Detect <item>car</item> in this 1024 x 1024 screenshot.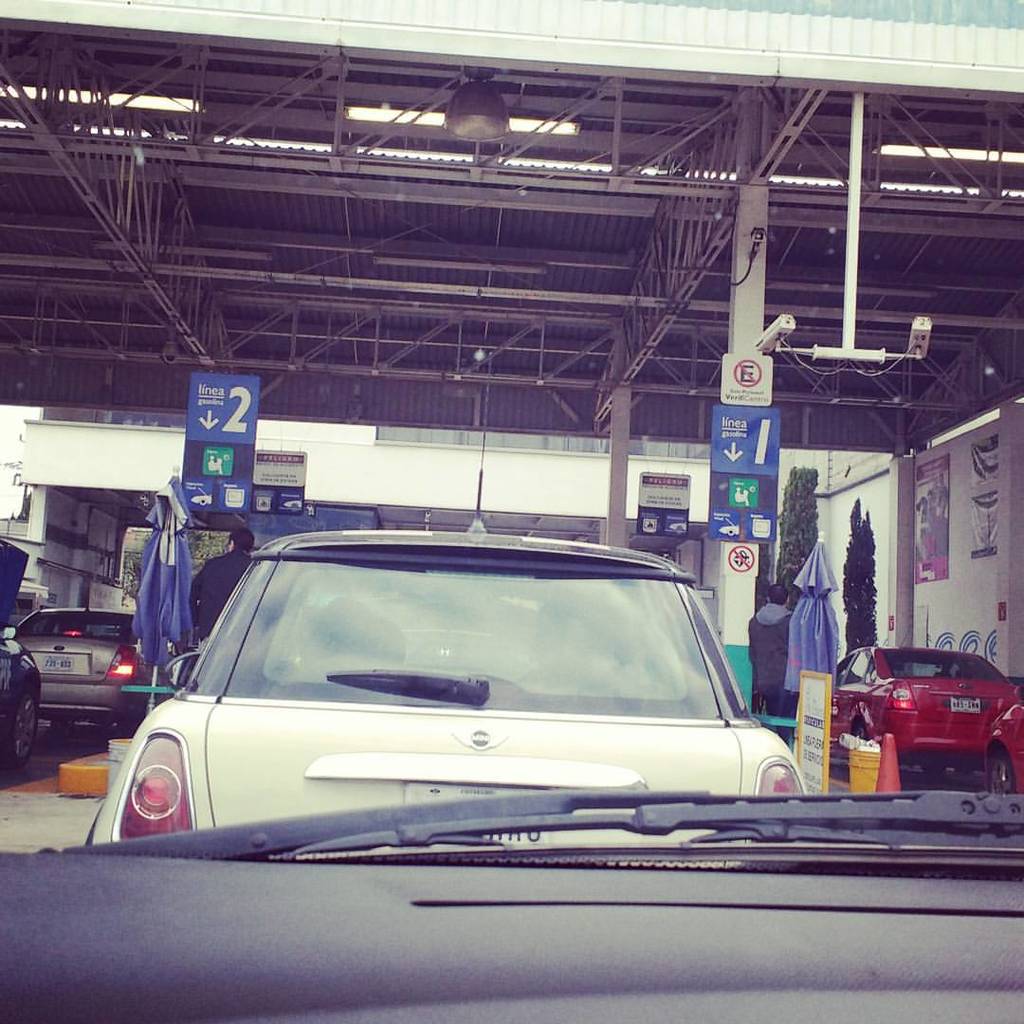
Detection: <region>838, 634, 1023, 771</region>.
